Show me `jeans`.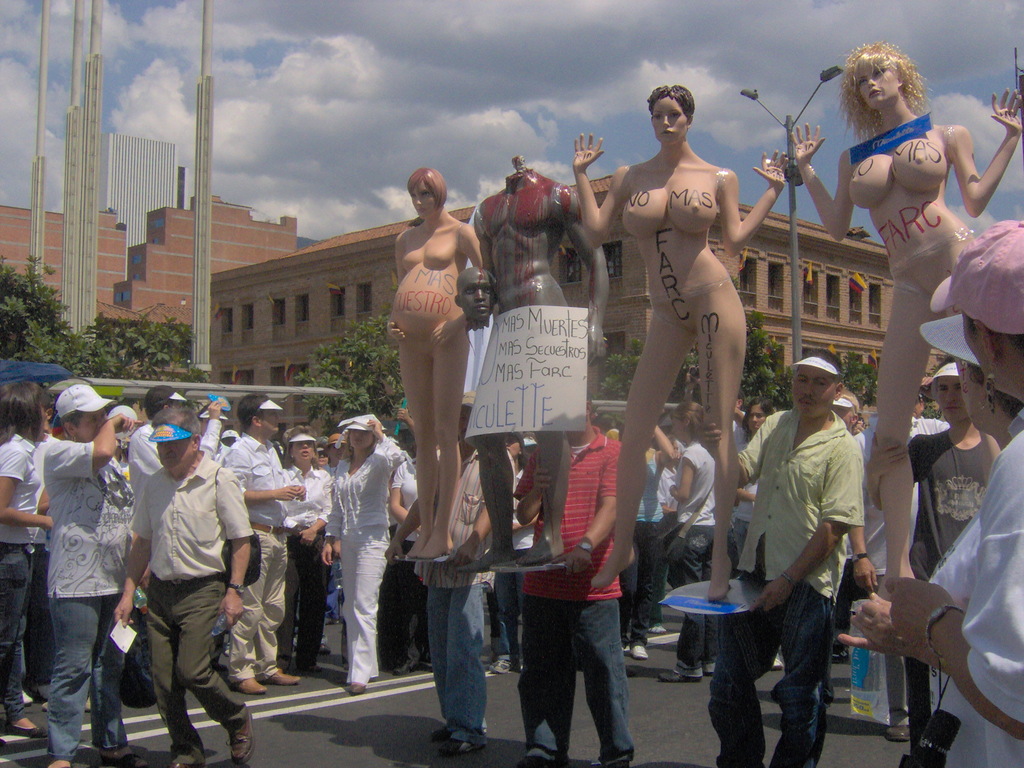
`jeans` is here: region(479, 556, 532, 660).
